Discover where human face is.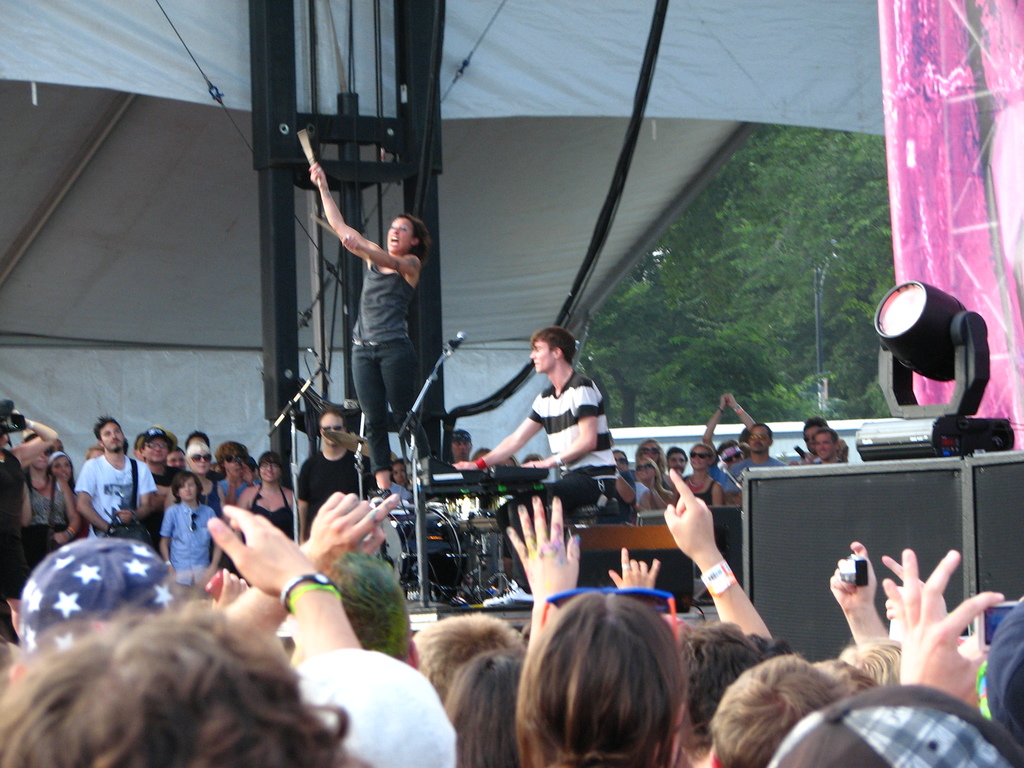
Discovered at 531:339:552:373.
